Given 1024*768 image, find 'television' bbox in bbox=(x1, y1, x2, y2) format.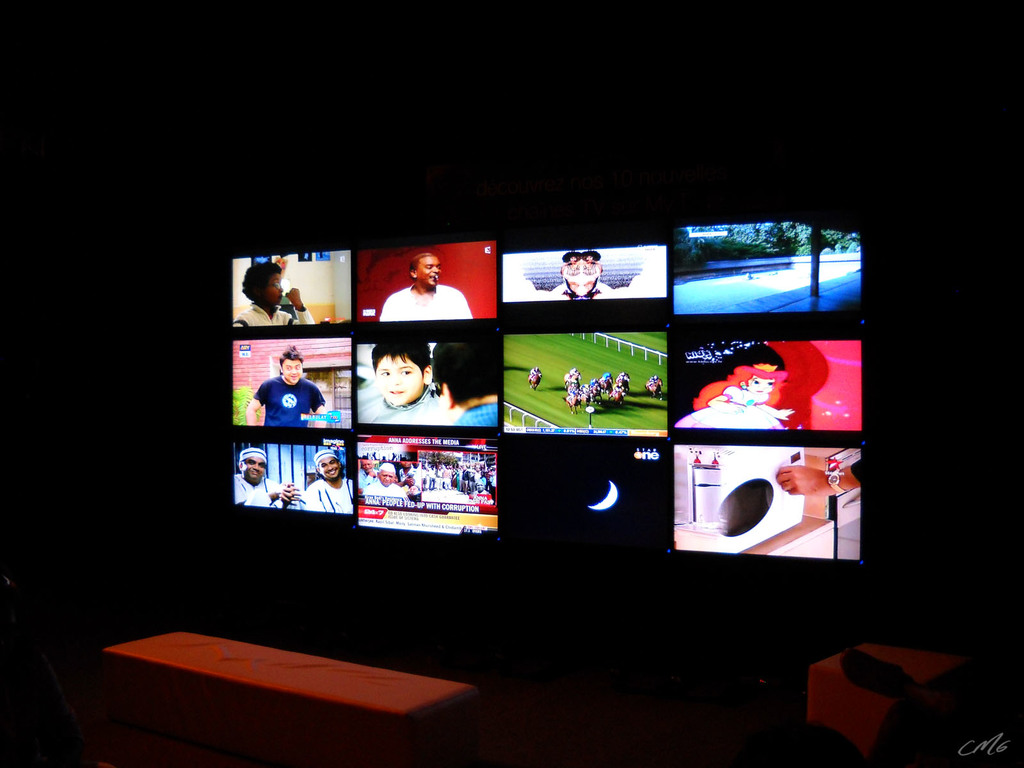
bbox=(225, 337, 355, 431).
